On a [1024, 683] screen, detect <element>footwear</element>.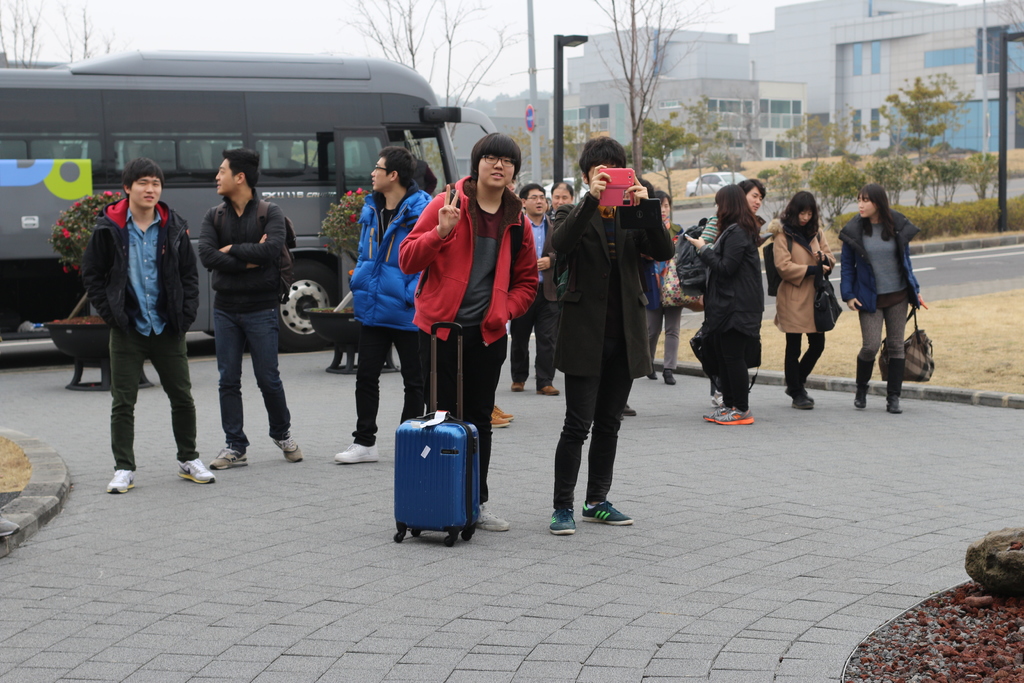
(106,467,132,493).
